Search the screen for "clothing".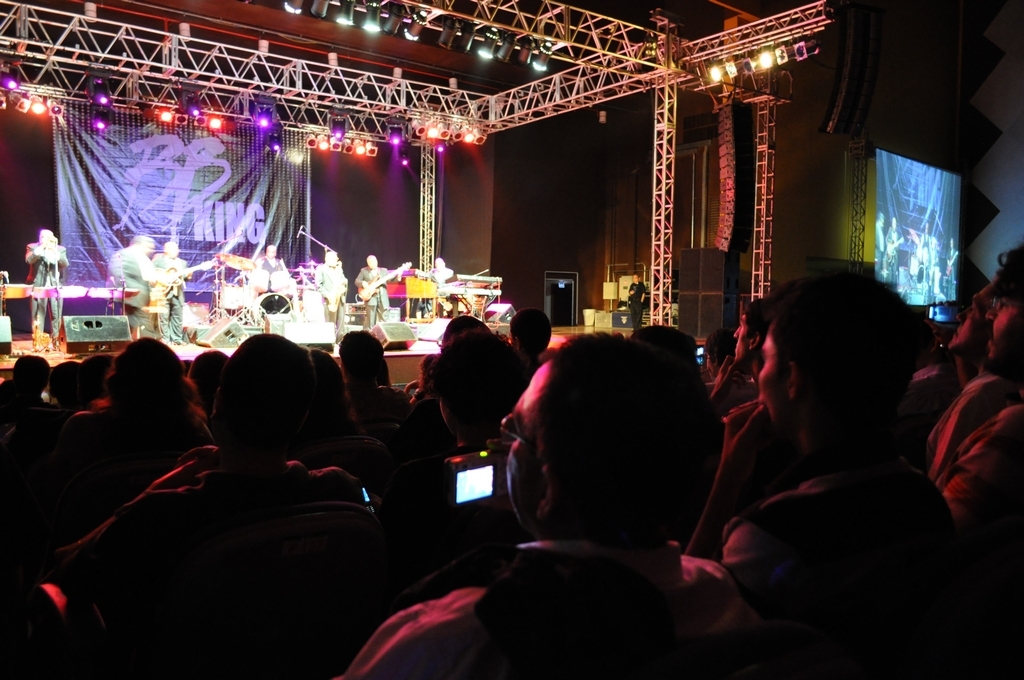
Found at 325:533:756:679.
